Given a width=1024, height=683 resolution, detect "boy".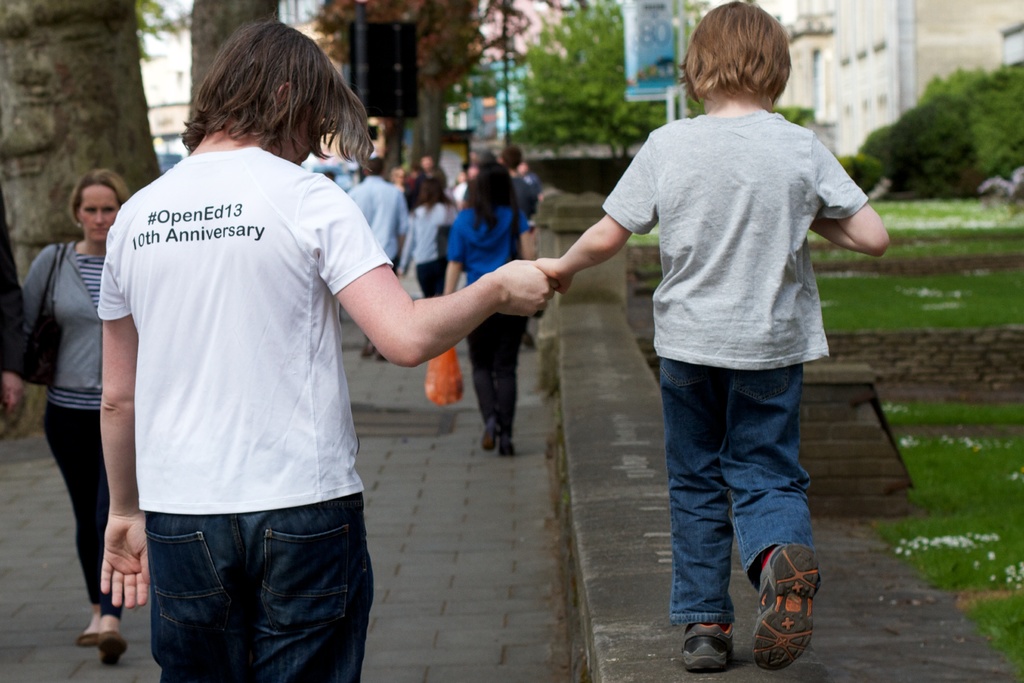
pyautogui.locateOnScreen(530, 0, 897, 667).
